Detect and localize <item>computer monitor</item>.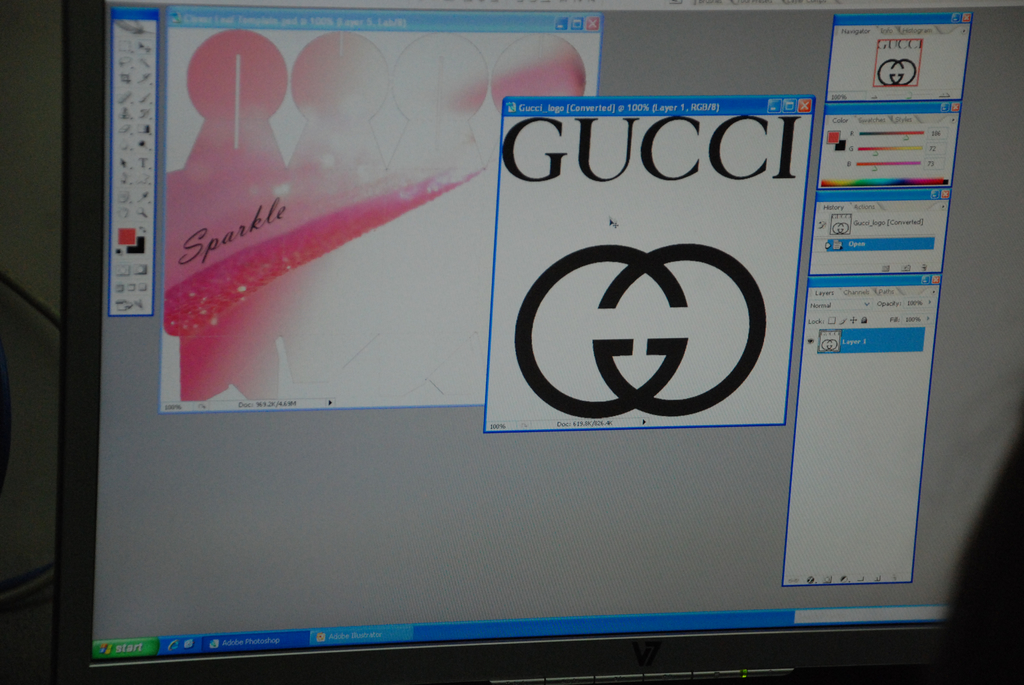
Localized at 51 0 1023 684.
